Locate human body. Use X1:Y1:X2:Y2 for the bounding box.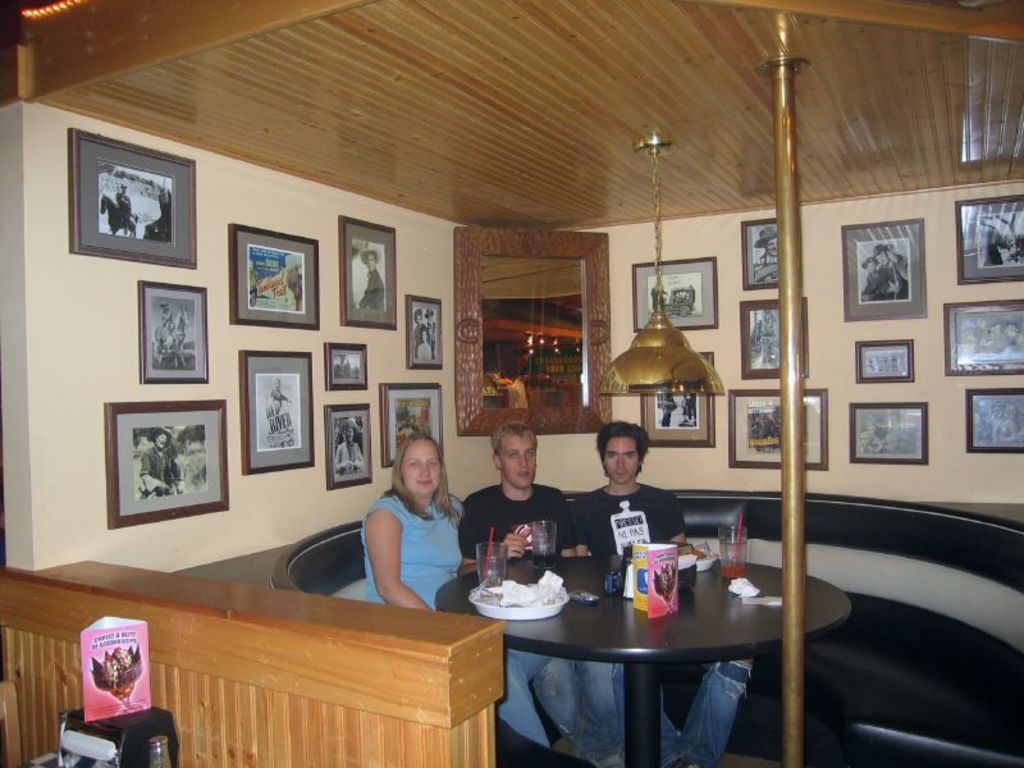
760:248:777:266.
